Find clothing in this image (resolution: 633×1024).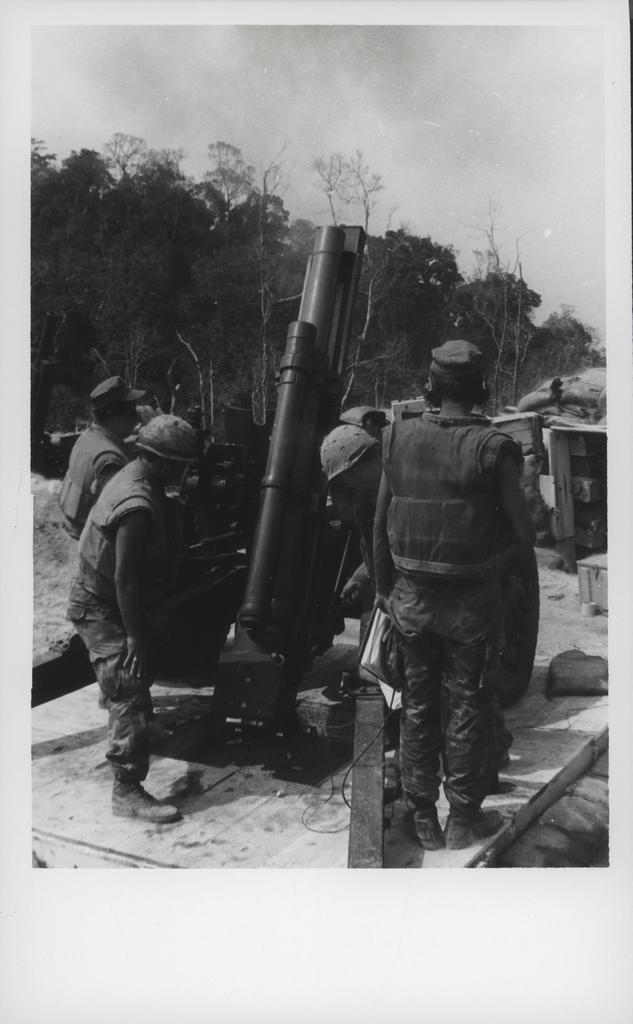
(left=344, top=340, right=559, bottom=855).
